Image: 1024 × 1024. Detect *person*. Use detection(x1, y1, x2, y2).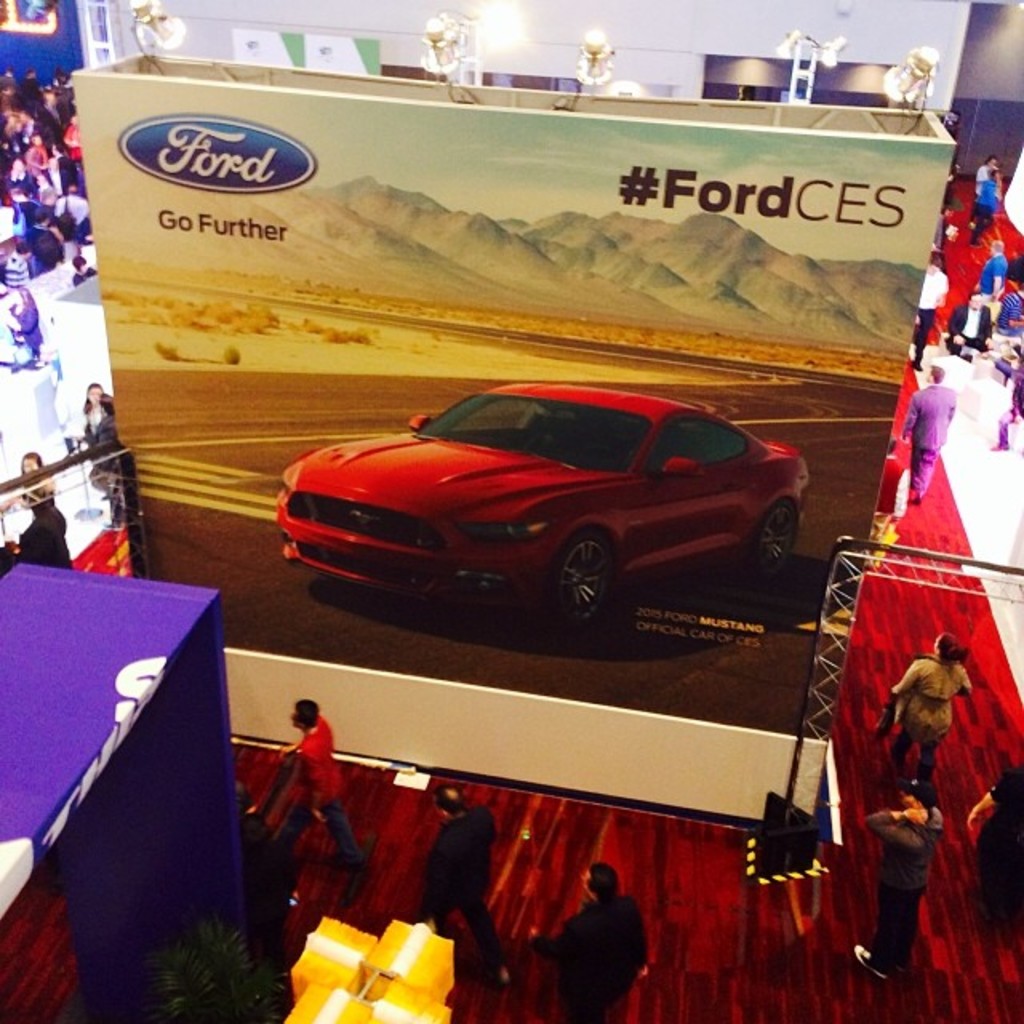
detection(966, 752, 1022, 938).
